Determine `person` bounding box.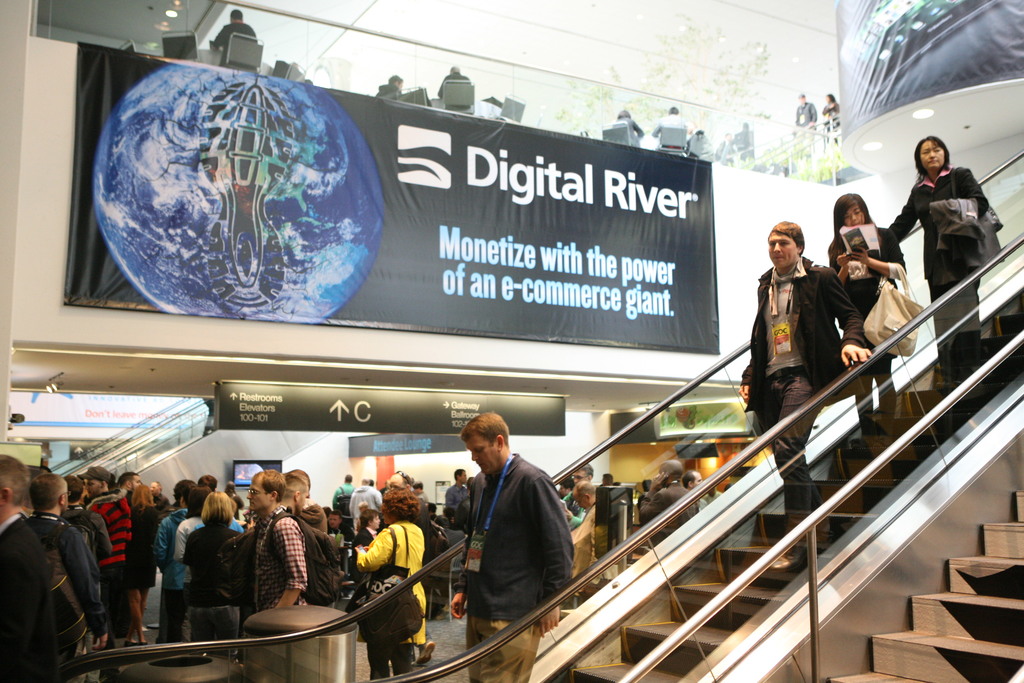
Determined: left=350, top=478, right=433, bottom=682.
